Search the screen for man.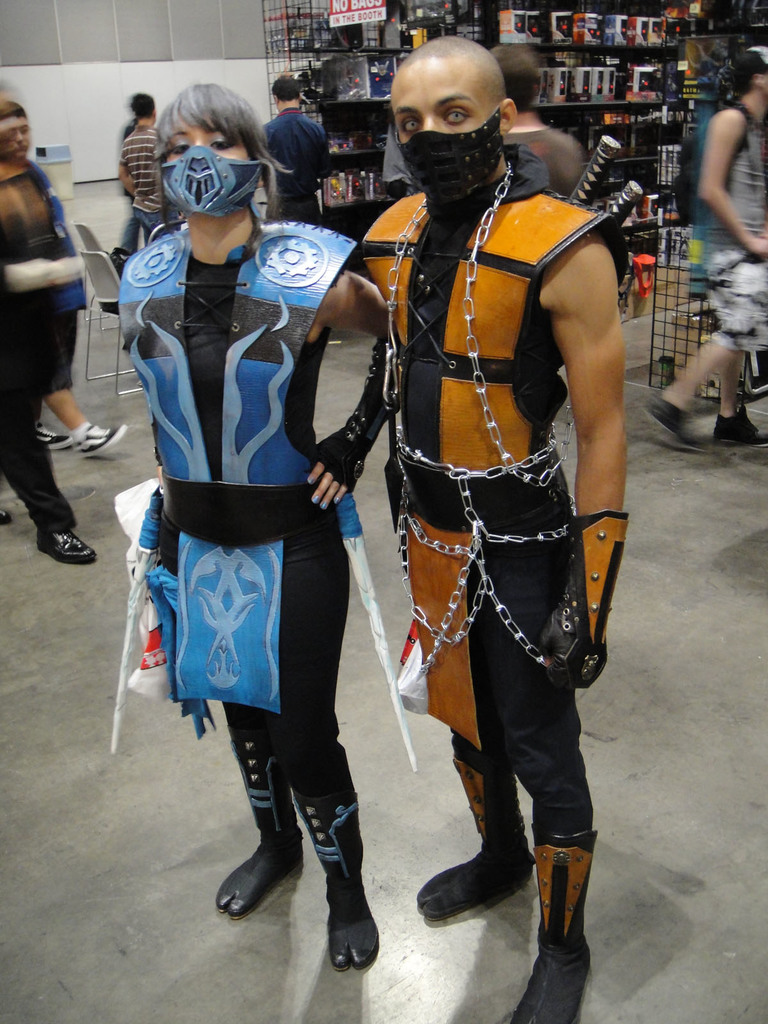
Found at pyautogui.locateOnScreen(282, 71, 623, 957).
